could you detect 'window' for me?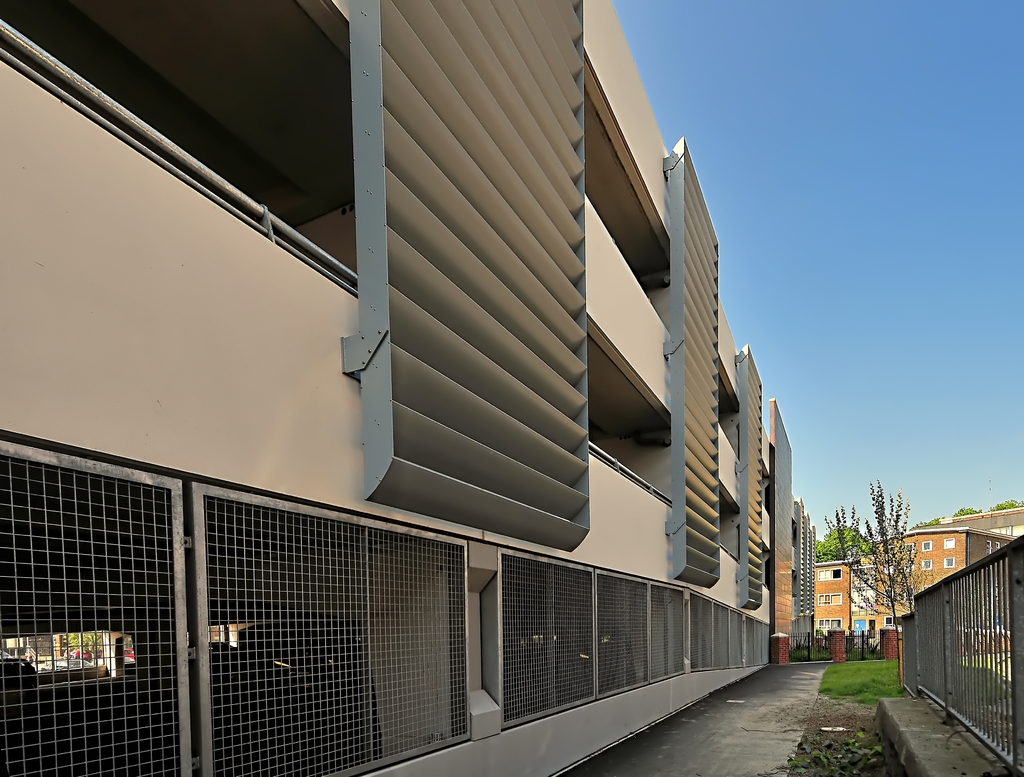
Detection result: {"x1": 921, "y1": 540, "x2": 933, "y2": 554}.
